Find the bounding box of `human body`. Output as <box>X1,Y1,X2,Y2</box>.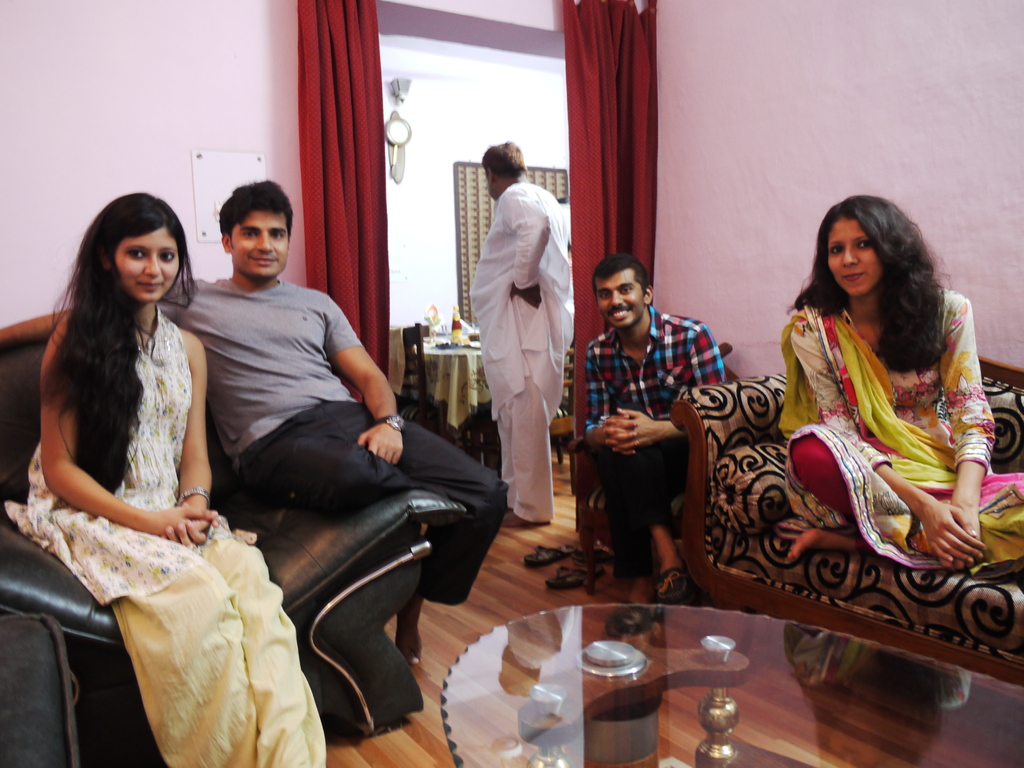
<box>740,186,1004,684</box>.
